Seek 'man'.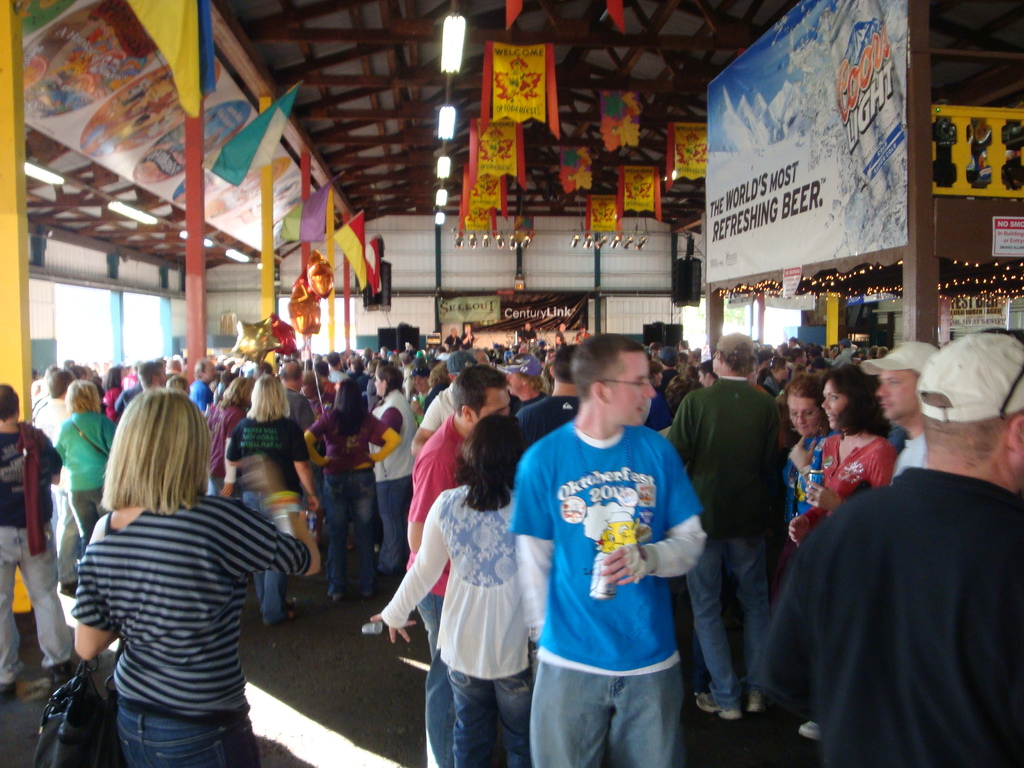
(762,336,1020,756).
